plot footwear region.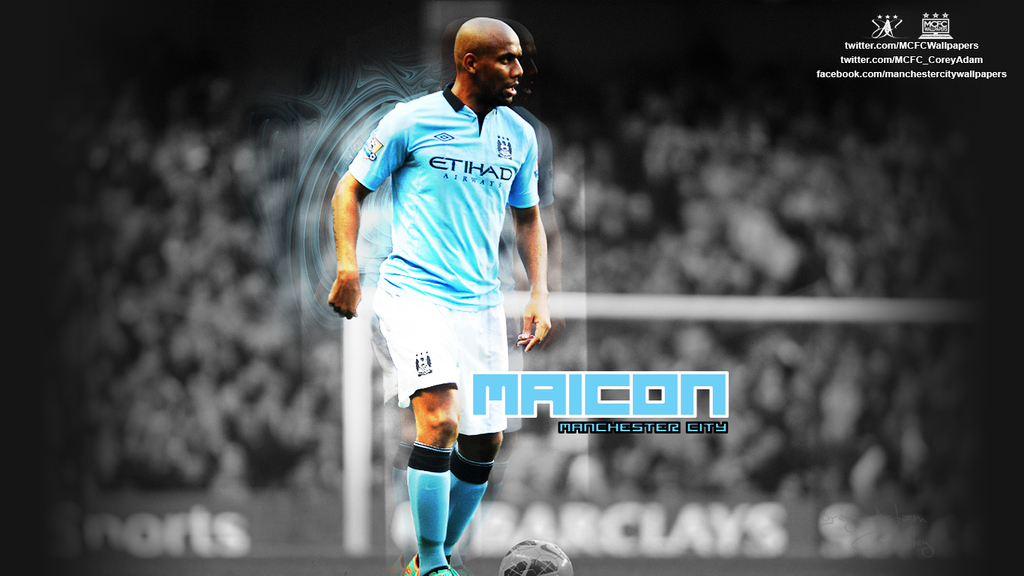
Plotted at box=[425, 562, 460, 575].
